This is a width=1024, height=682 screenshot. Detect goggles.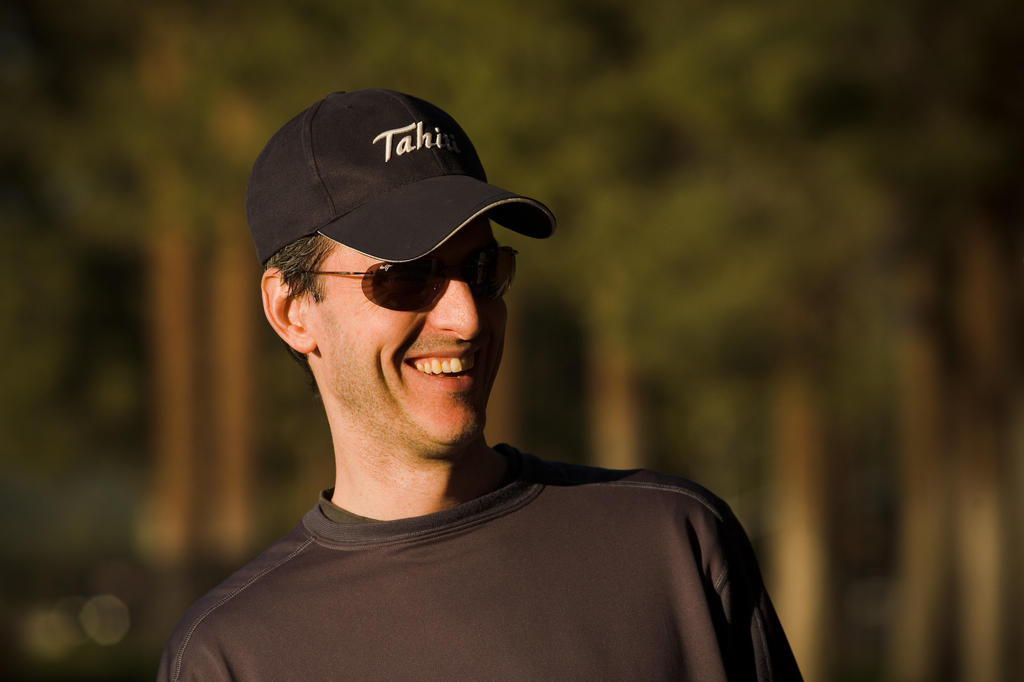
[x1=291, y1=235, x2=514, y2=319].
